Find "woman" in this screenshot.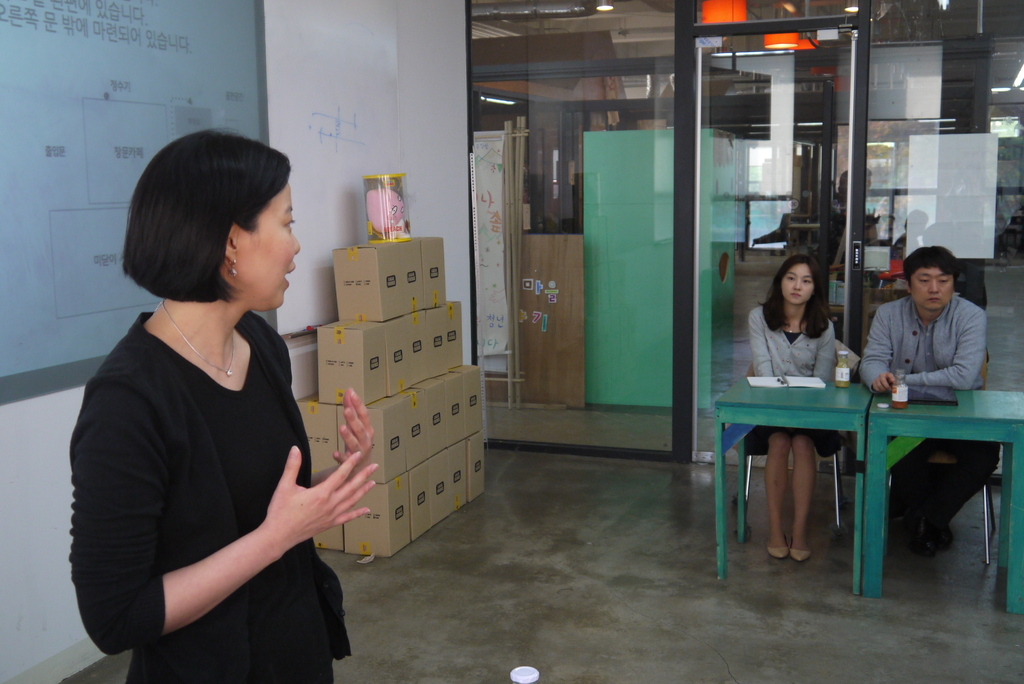
The bounding box for "woman" is <box>745,259,841,559</box>.
